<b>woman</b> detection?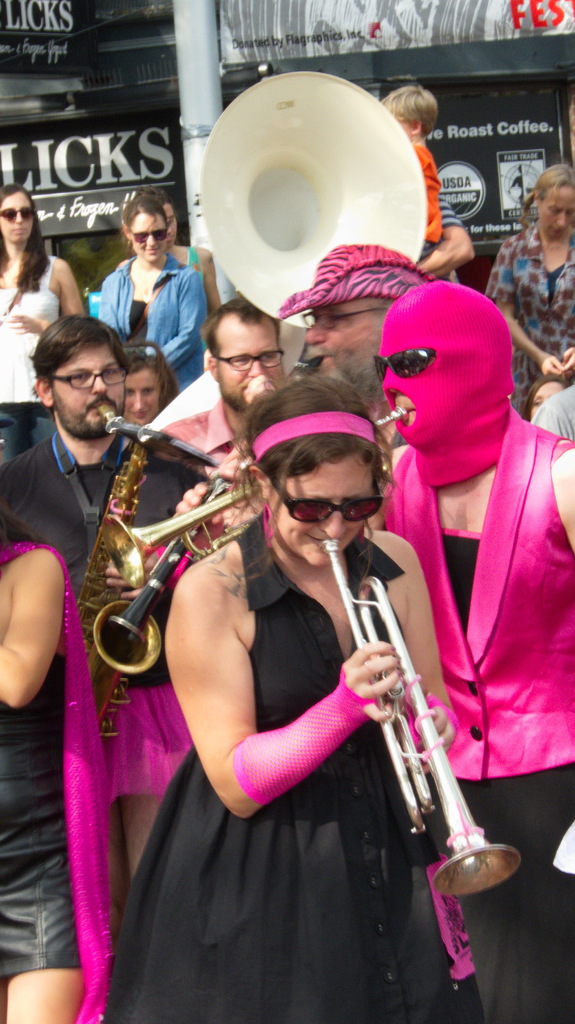
<region>0, 455, 116, 1023</region>
